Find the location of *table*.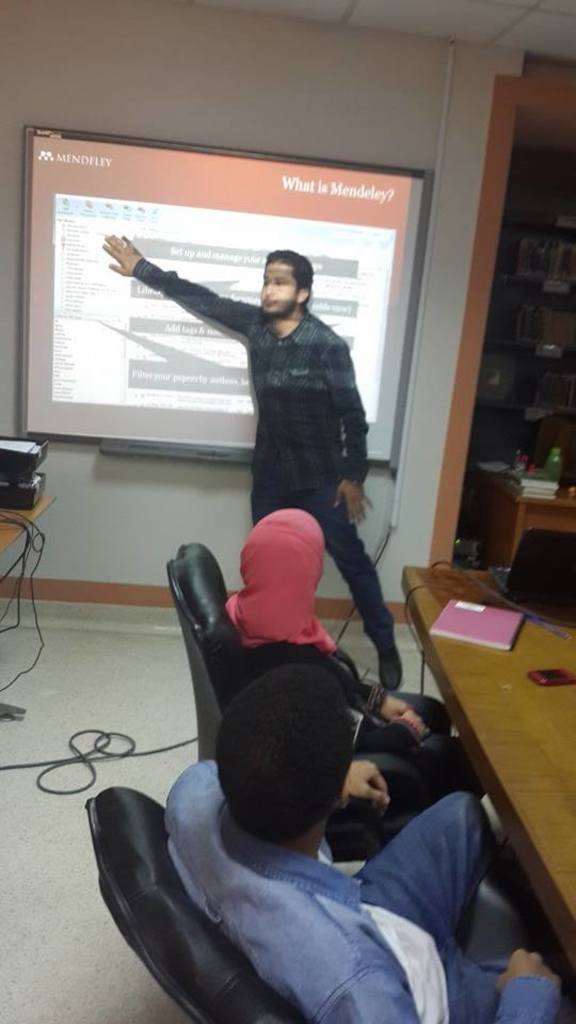
Location: {"left": 386, "top": 508, "right": 569, "bottom": 951}.
